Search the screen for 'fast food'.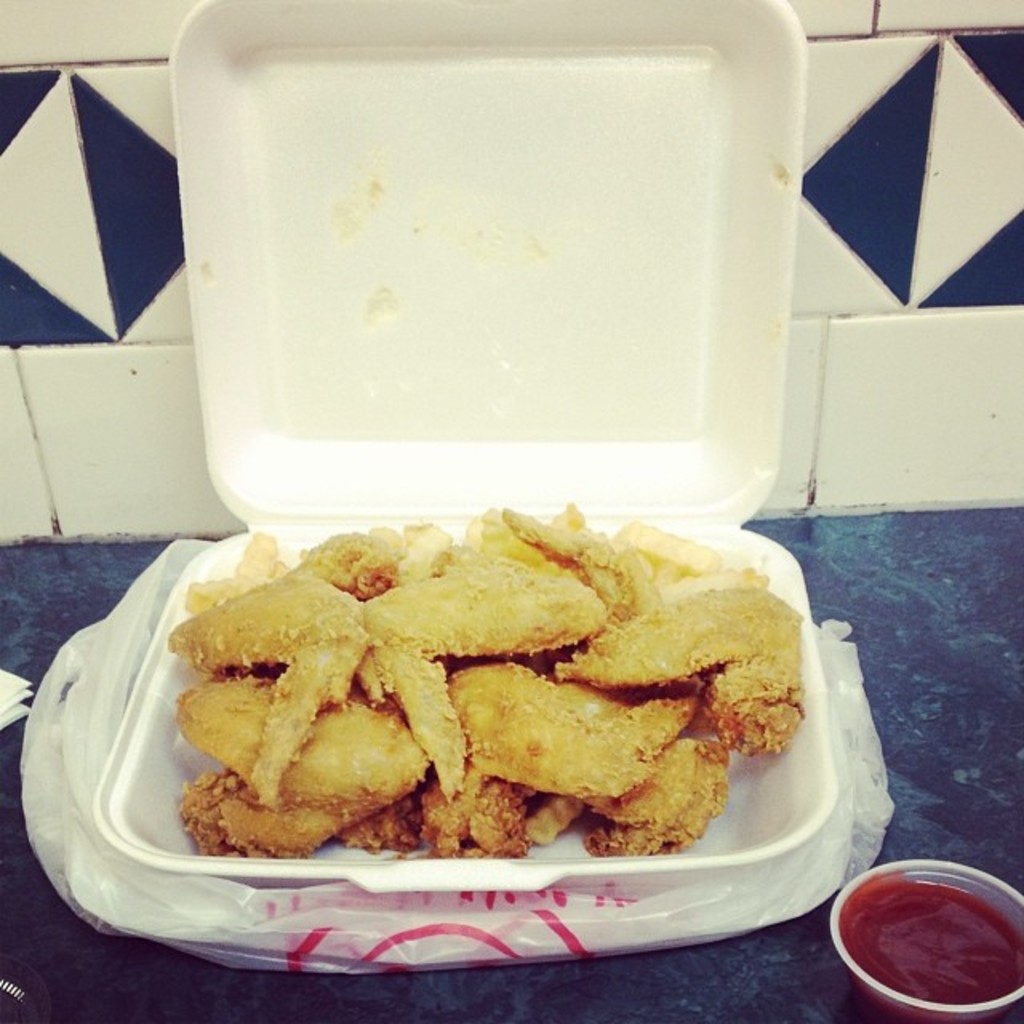
Found at x1=581, y1=715, x2=726, y2=861.
